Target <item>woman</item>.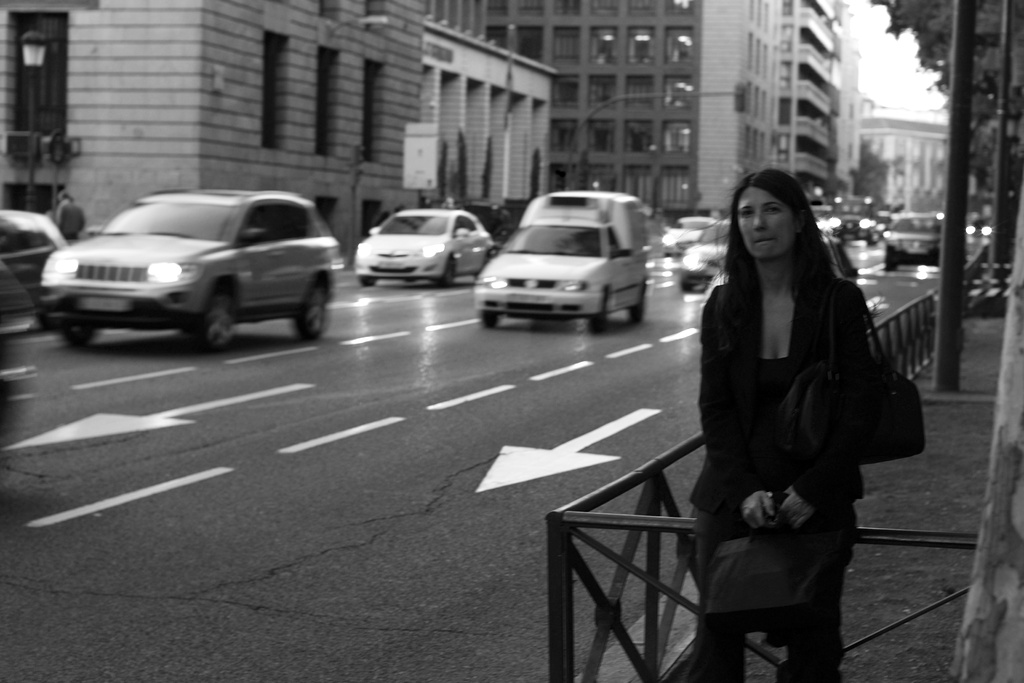
Target region: box=[684, 158, 894, 682].
